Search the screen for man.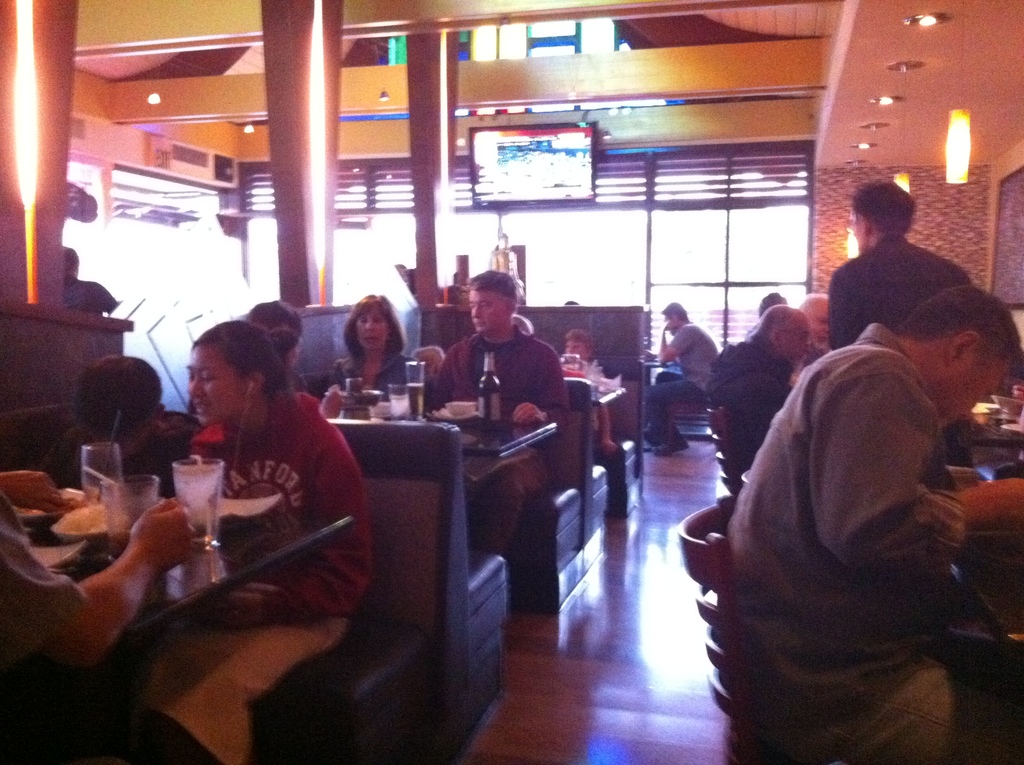
Found at <region>421, 262, 572, 560</region>.
